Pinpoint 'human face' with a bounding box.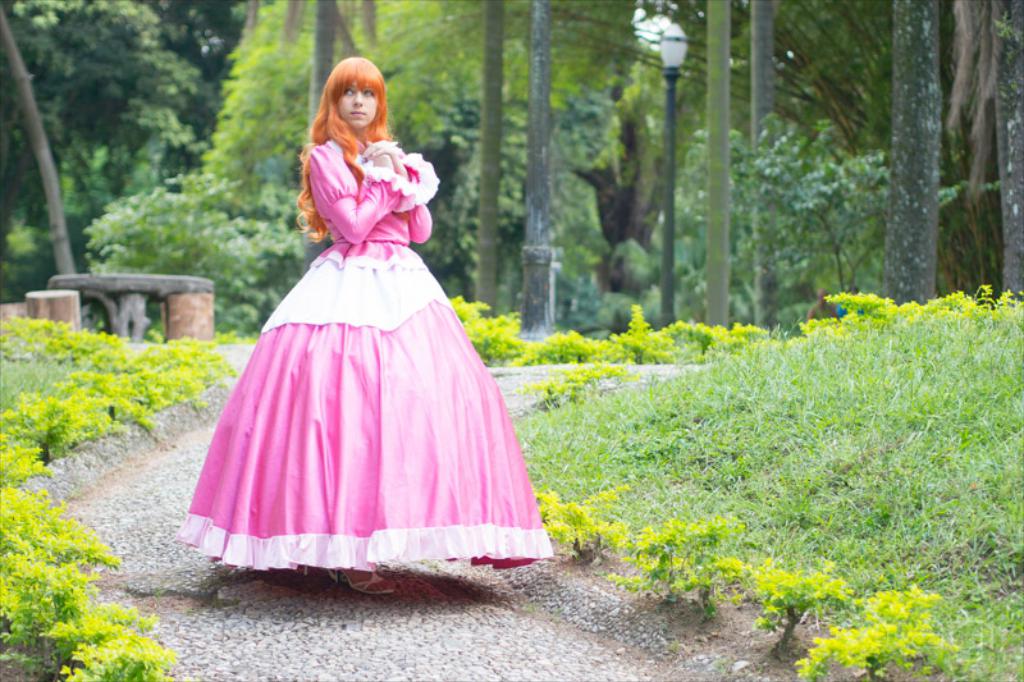
bbox=[339, 84, 380, 128].
